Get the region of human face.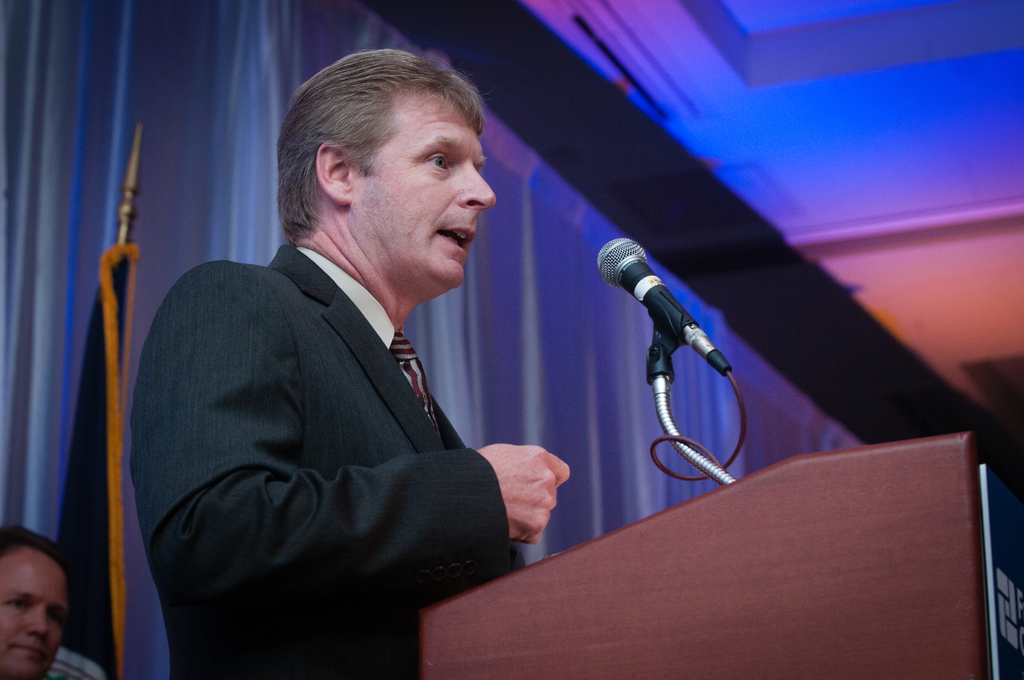
rect(0, 560, 67, 679).
